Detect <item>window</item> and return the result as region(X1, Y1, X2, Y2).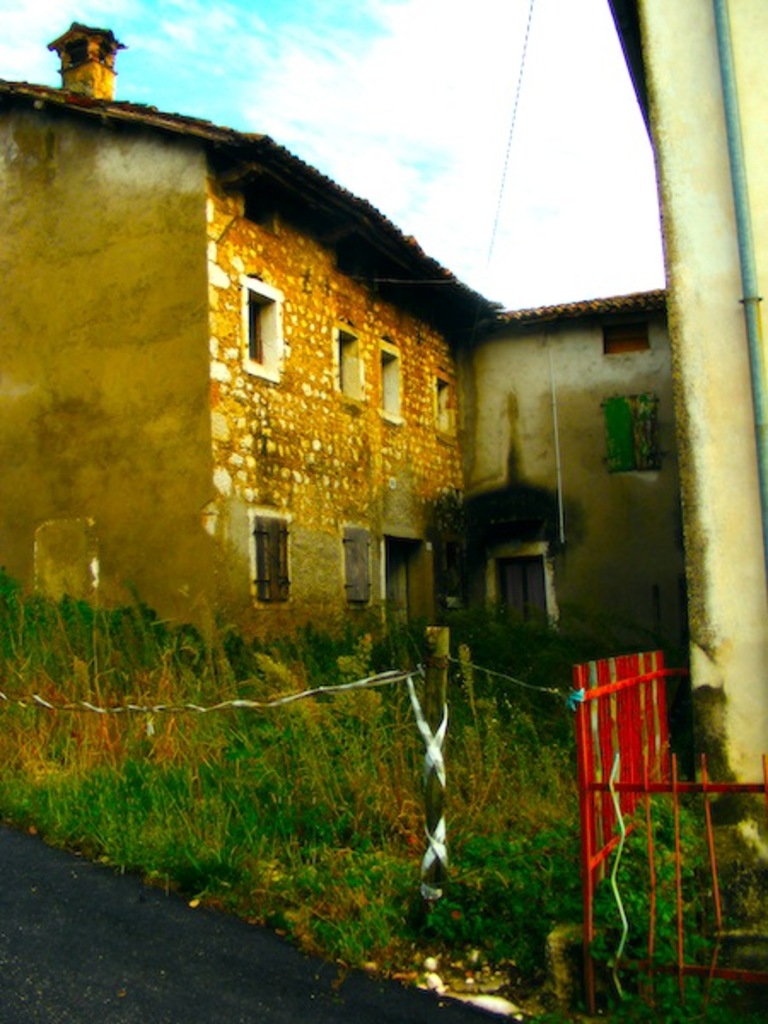
region(336, 331, 364, 404).
